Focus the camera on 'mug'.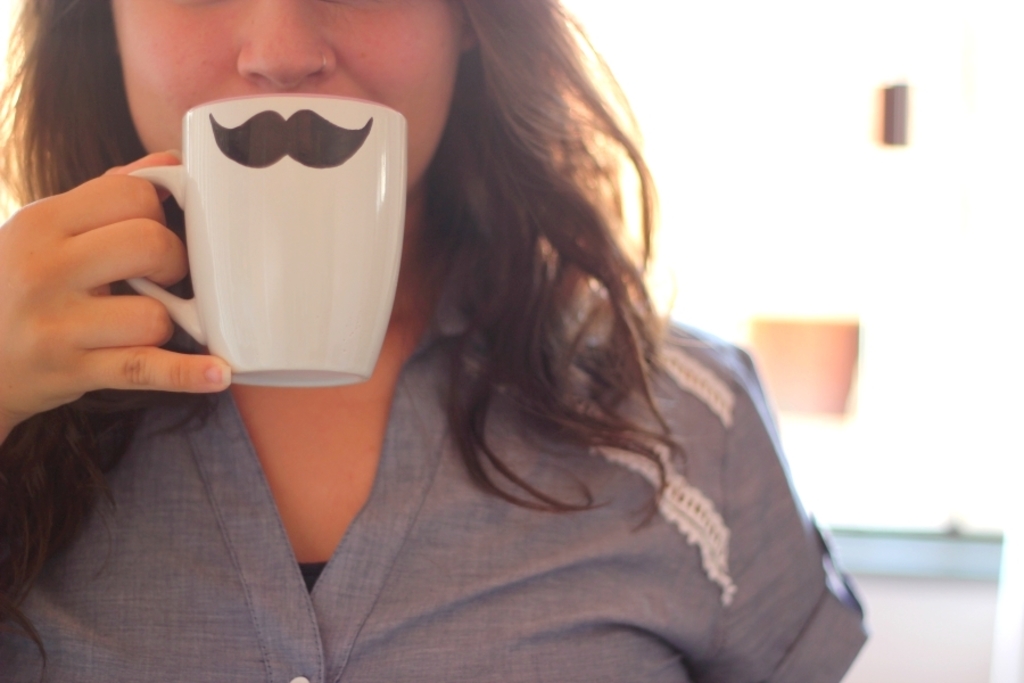
Focus region: {"x1": 124, "y1": 94, "x2": 411, "y2": 389}.
